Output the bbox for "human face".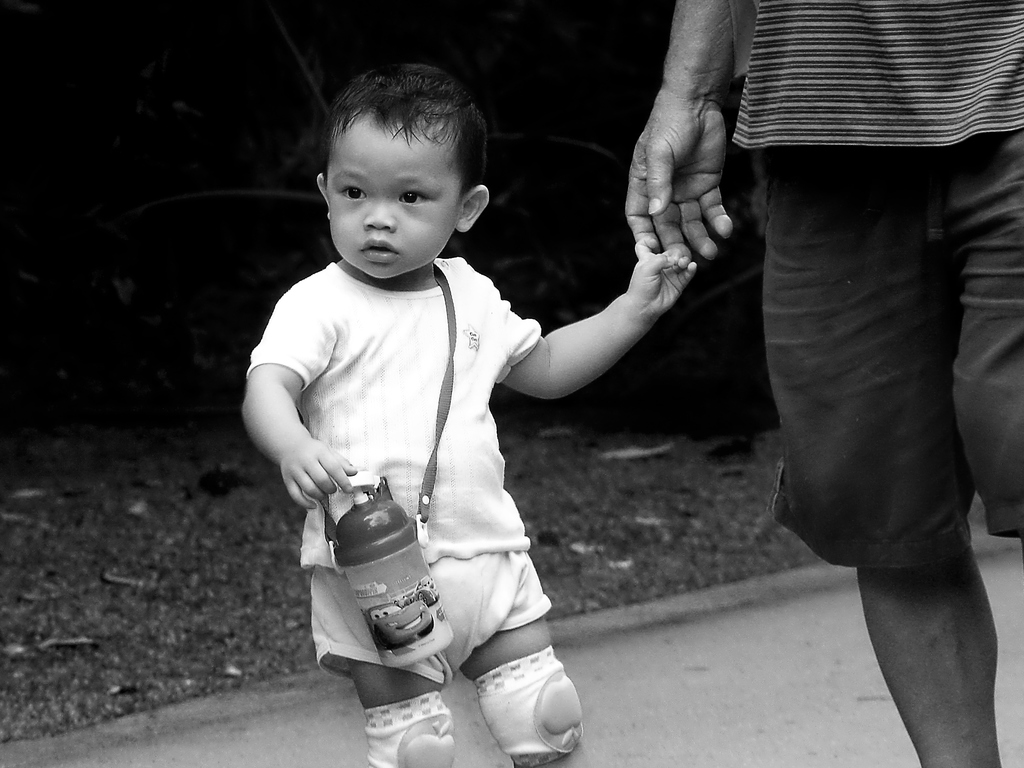
[left=329, top=114, right=461, bottom=282].
